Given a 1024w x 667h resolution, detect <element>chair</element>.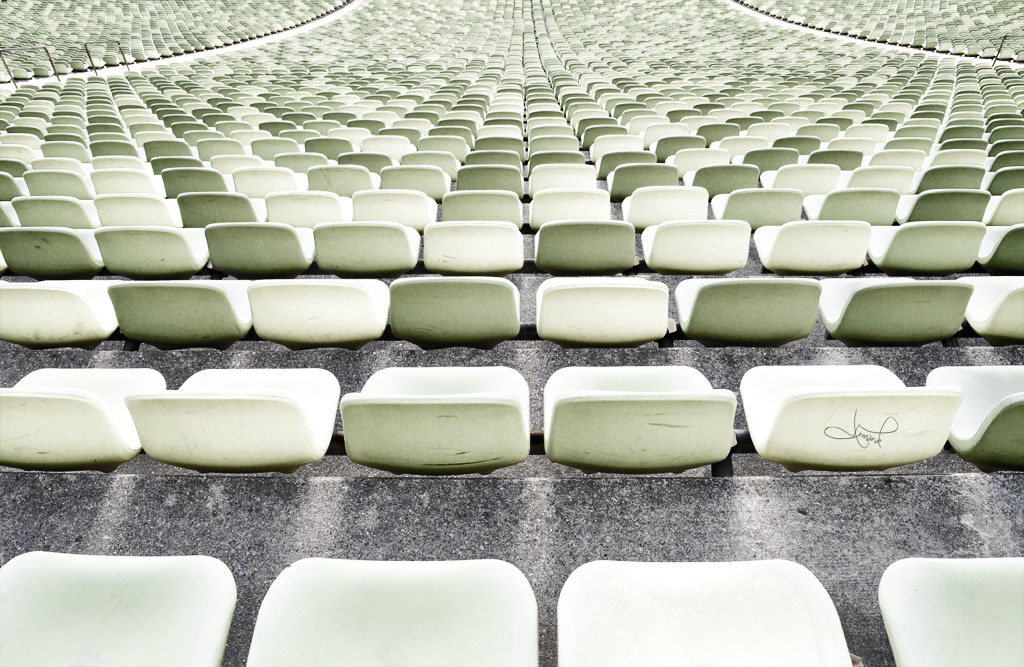
{"left": 671, "top": 275, "right": 822, "bottom": 345}.
